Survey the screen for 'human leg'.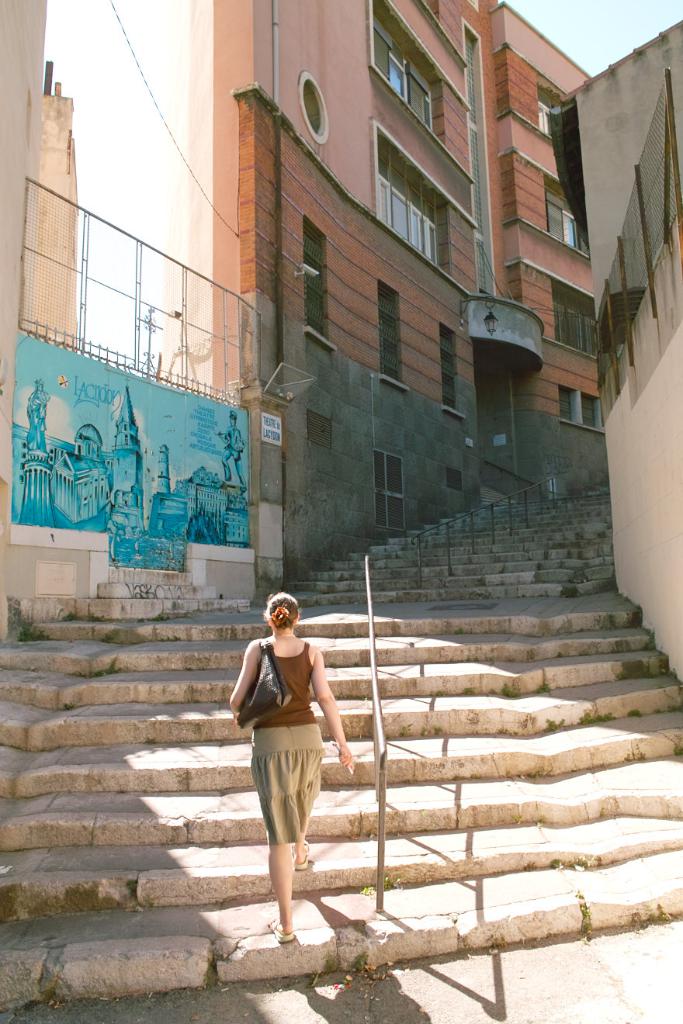
Survey found: (left=268, top=844, right=293, bottom=943).
